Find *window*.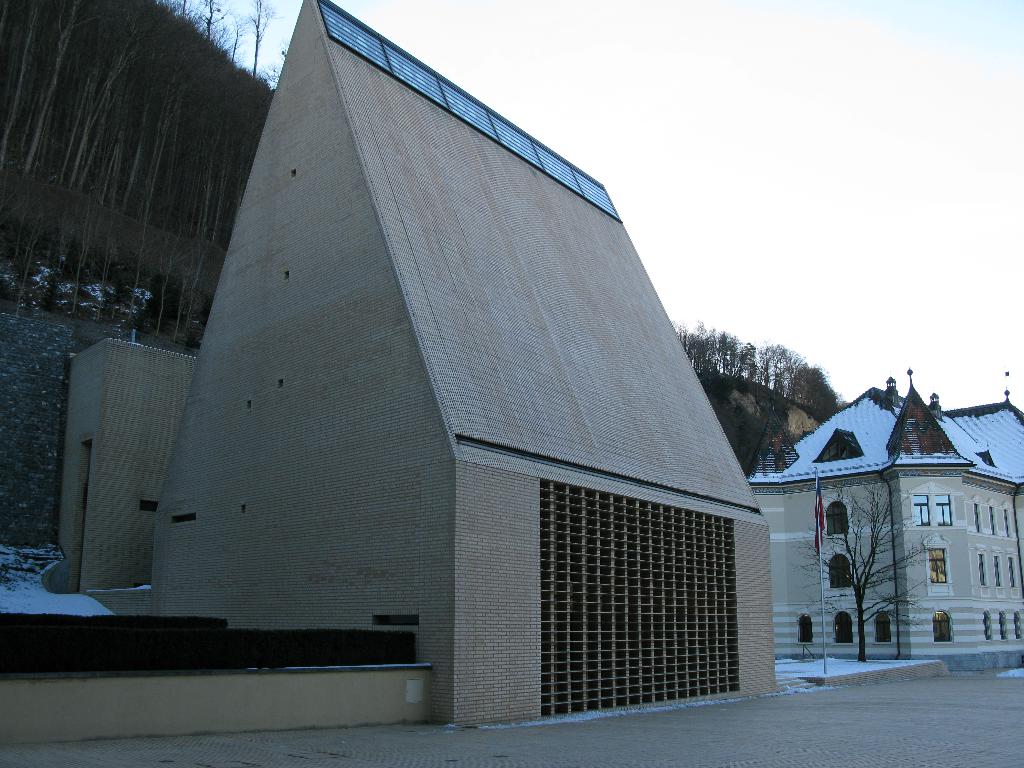
138:498:162:518.
